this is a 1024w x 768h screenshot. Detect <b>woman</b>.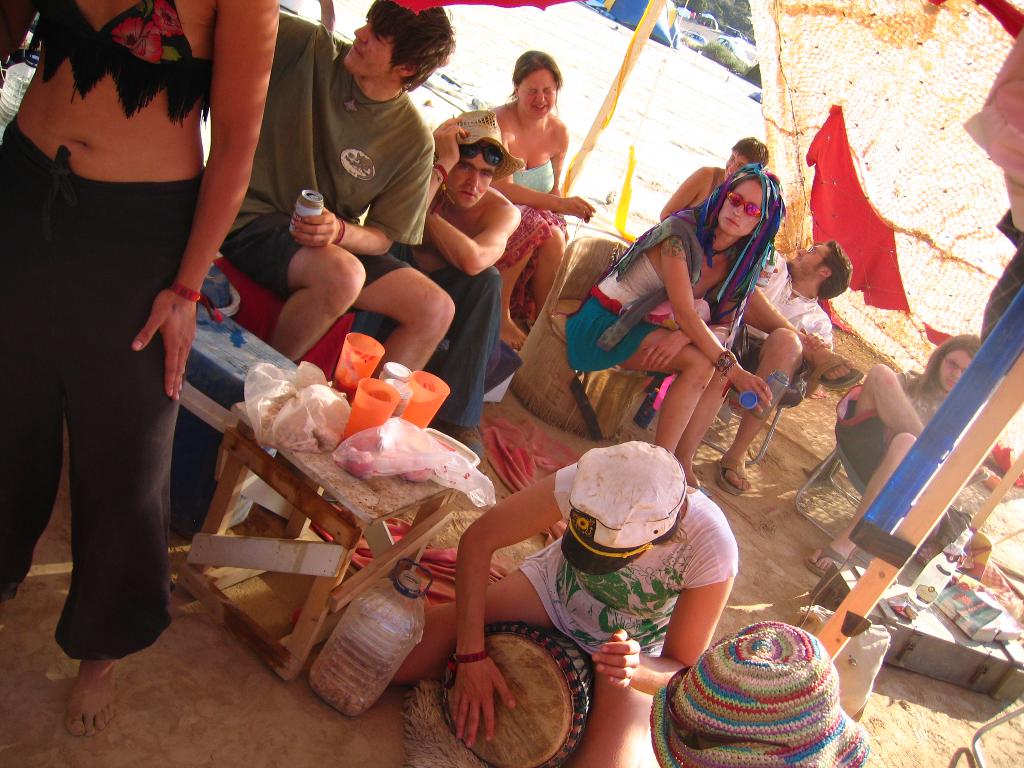
box(0, 0, 276, 741).
